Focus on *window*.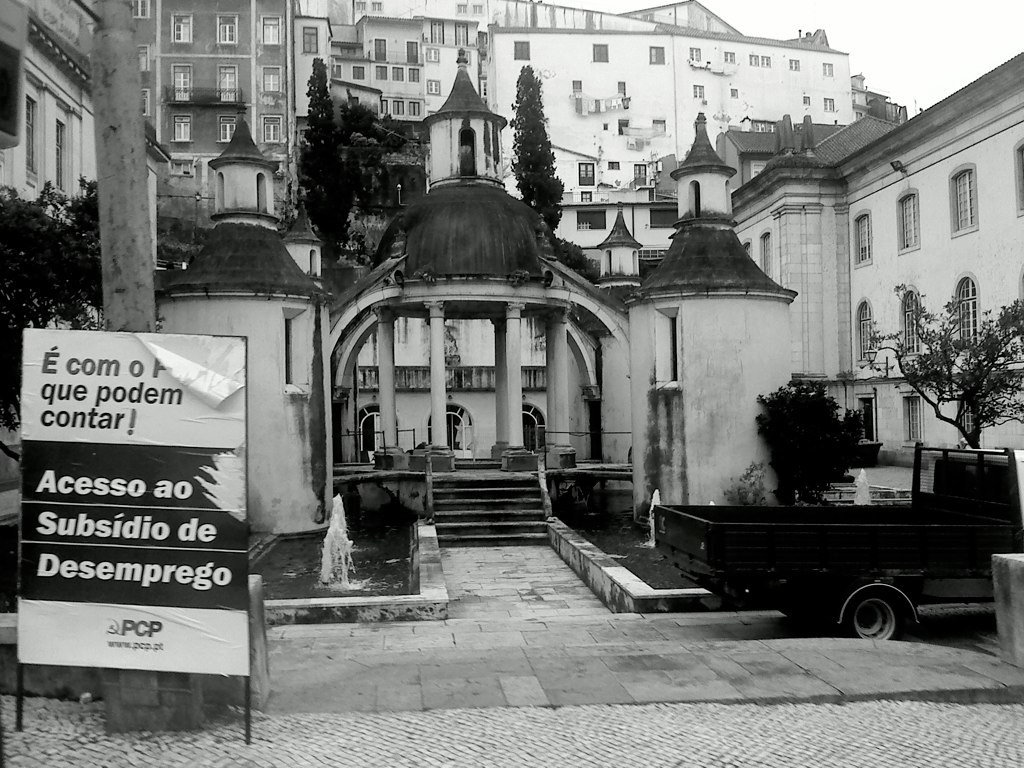
Focused at rect(851, 396, 881, 442).
